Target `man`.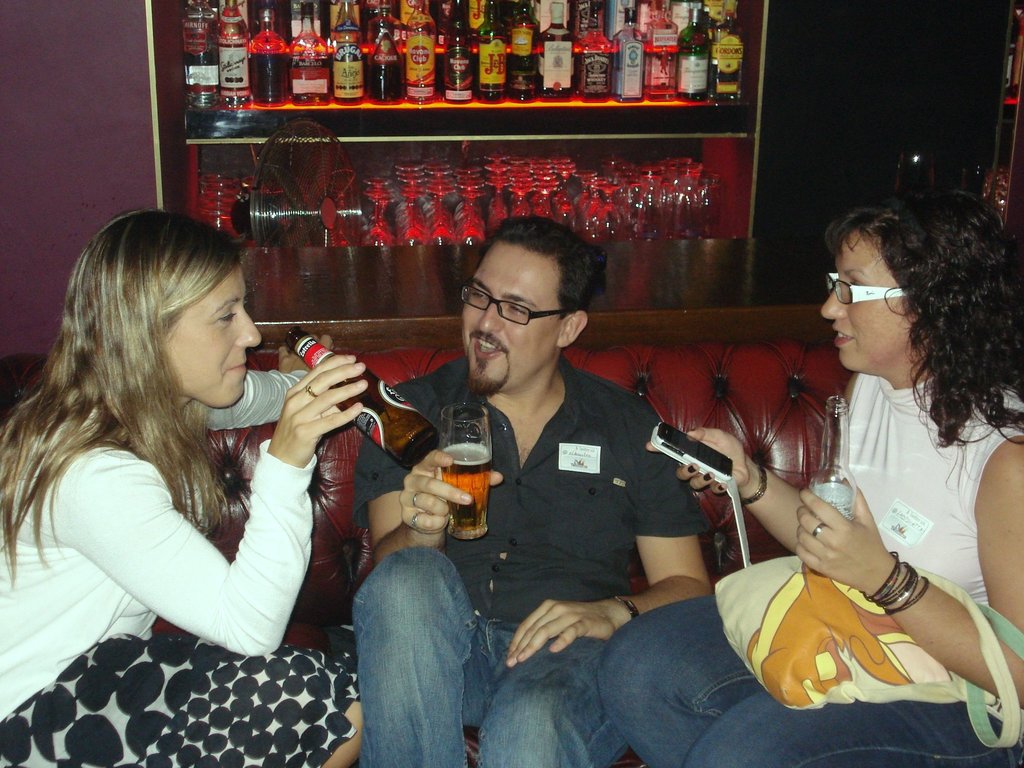
Target region: (x1=352, y1=215, x2=707, y2=767).
